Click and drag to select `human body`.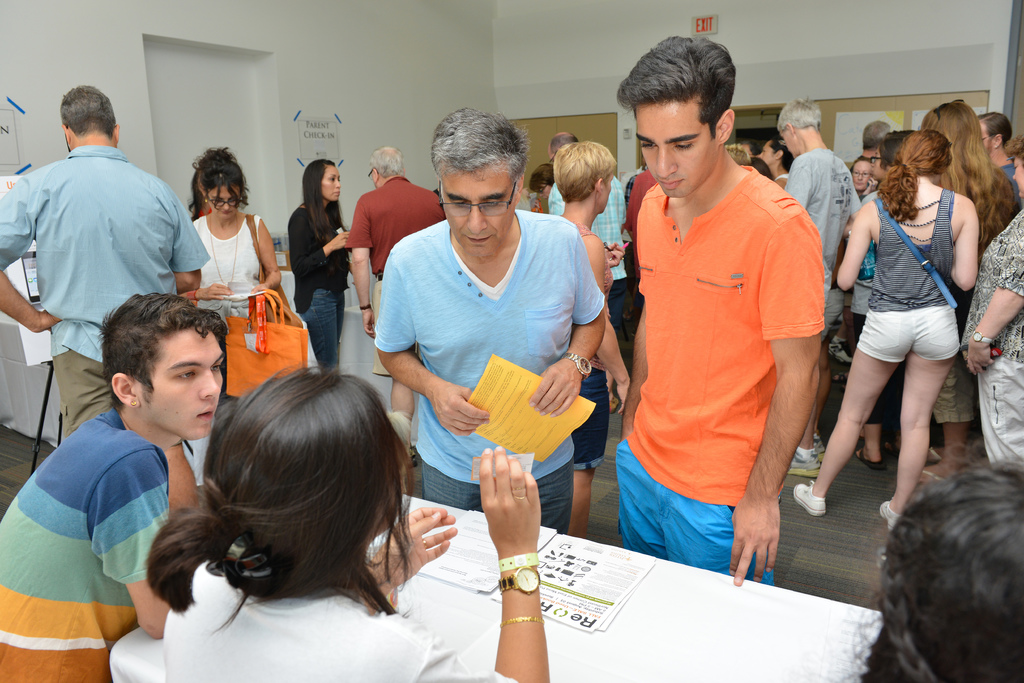
Selection: (x1=370, y1=109, x2=605, y2=531).
